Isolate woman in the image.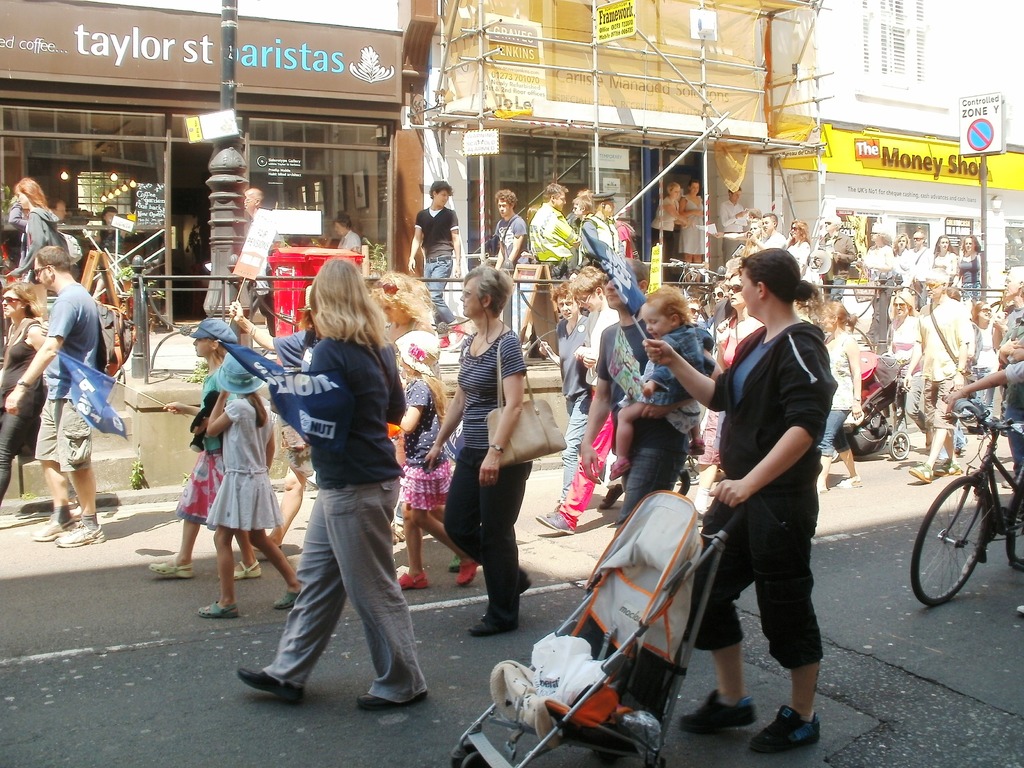
Isolated region: [969, 296, 1007, 435].
